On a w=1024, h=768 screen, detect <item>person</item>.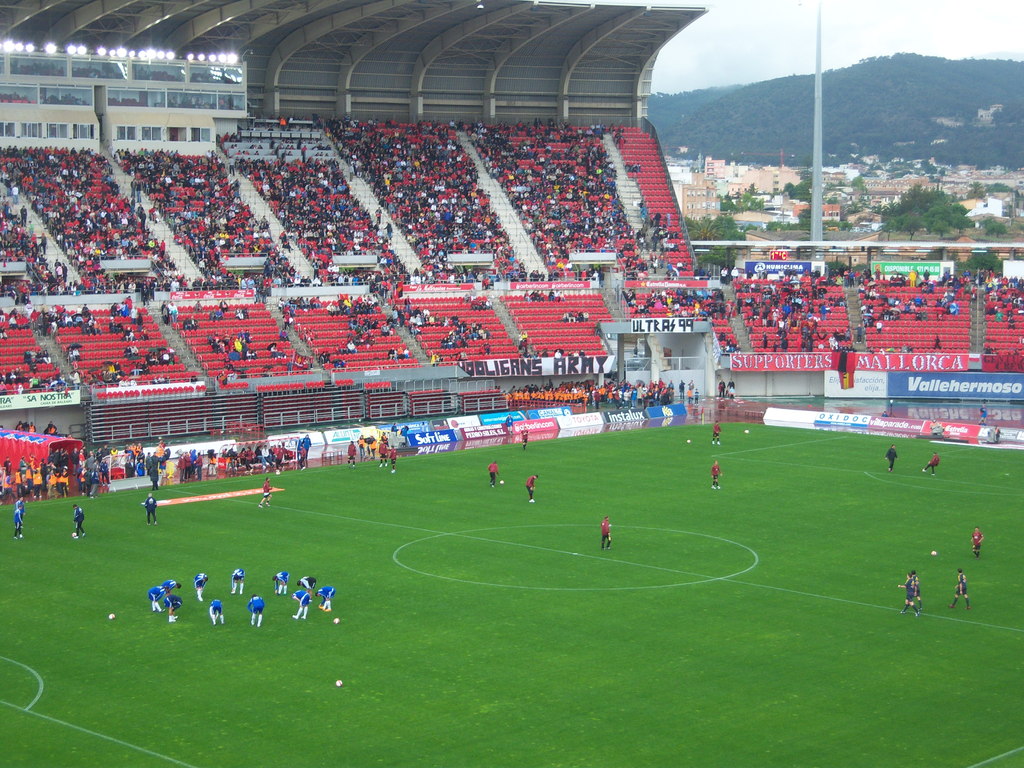
BBox(344, 438, 360, 472).
